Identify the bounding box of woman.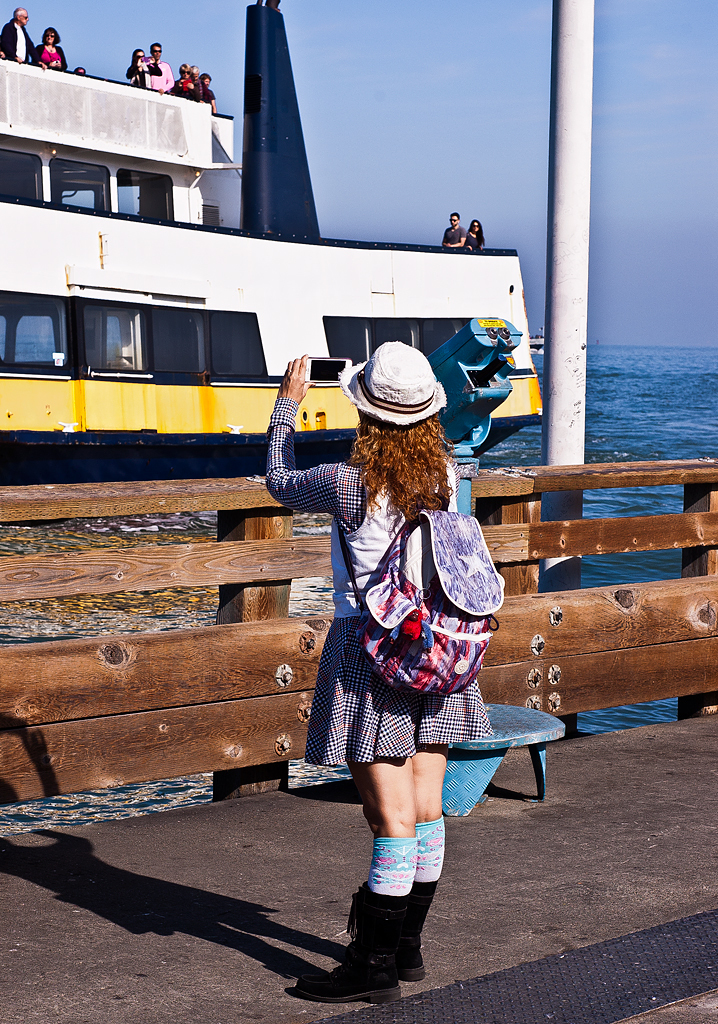
l=261, t=340, r=506, b=1006.
